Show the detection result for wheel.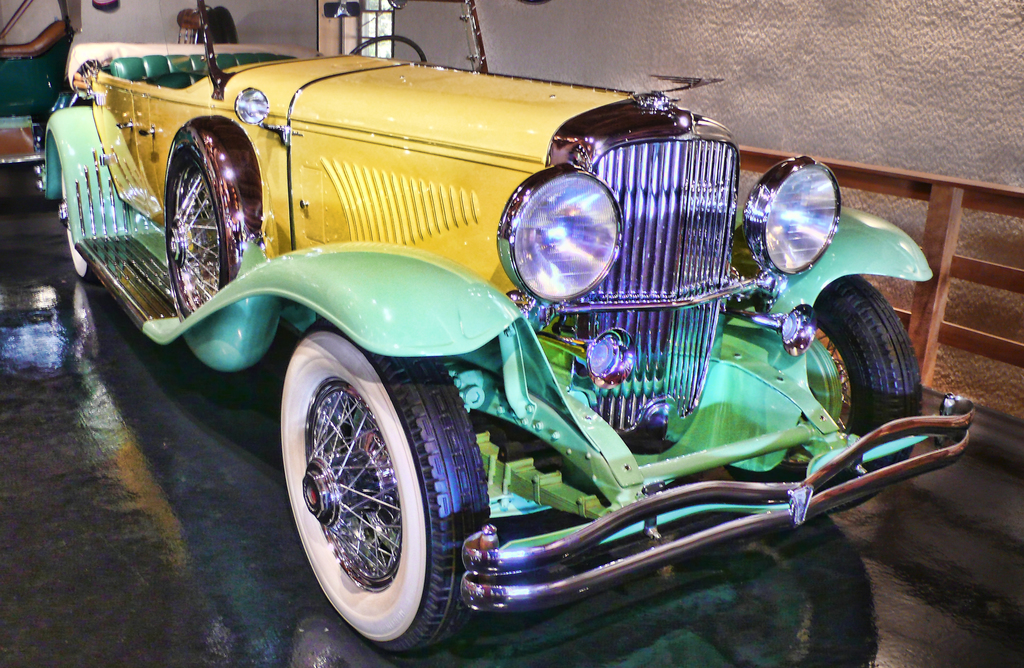
[left=284, top=355, right=447, bottom=640].
